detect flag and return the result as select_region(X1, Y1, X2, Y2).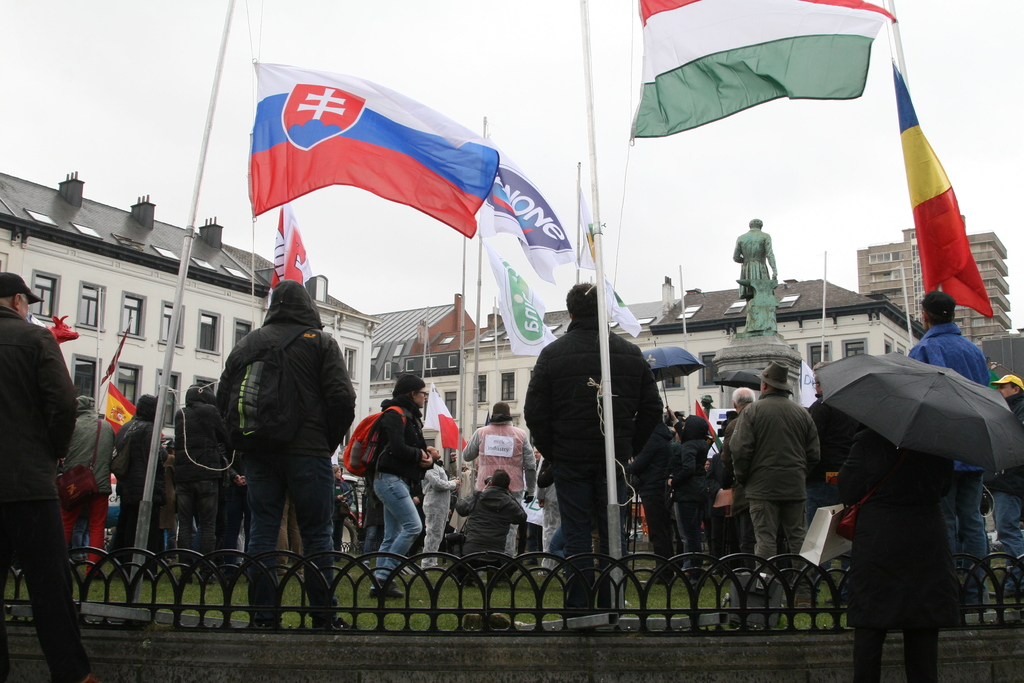
select_region(266, 197, 323, 294).
